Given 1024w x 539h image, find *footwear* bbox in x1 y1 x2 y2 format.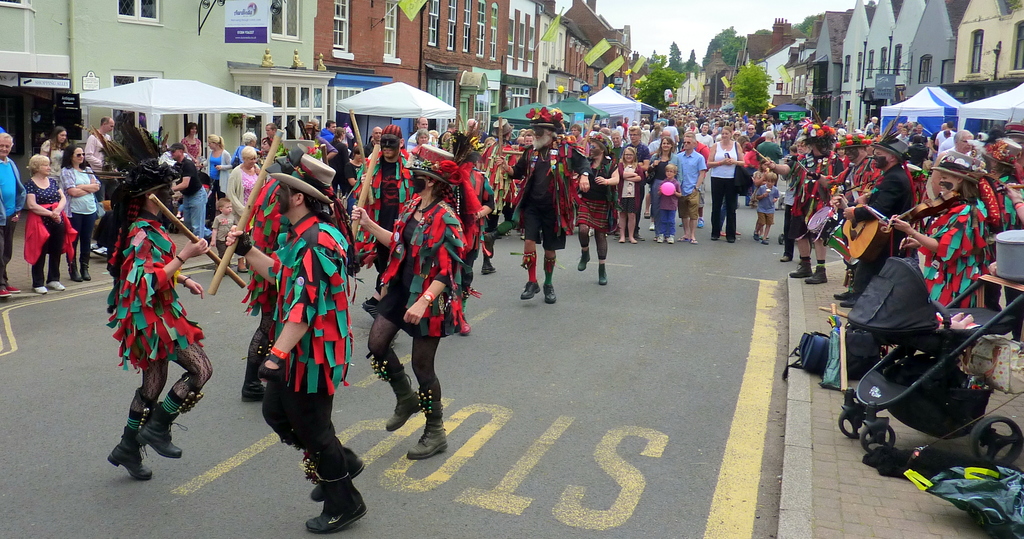
143 401 184 456.
